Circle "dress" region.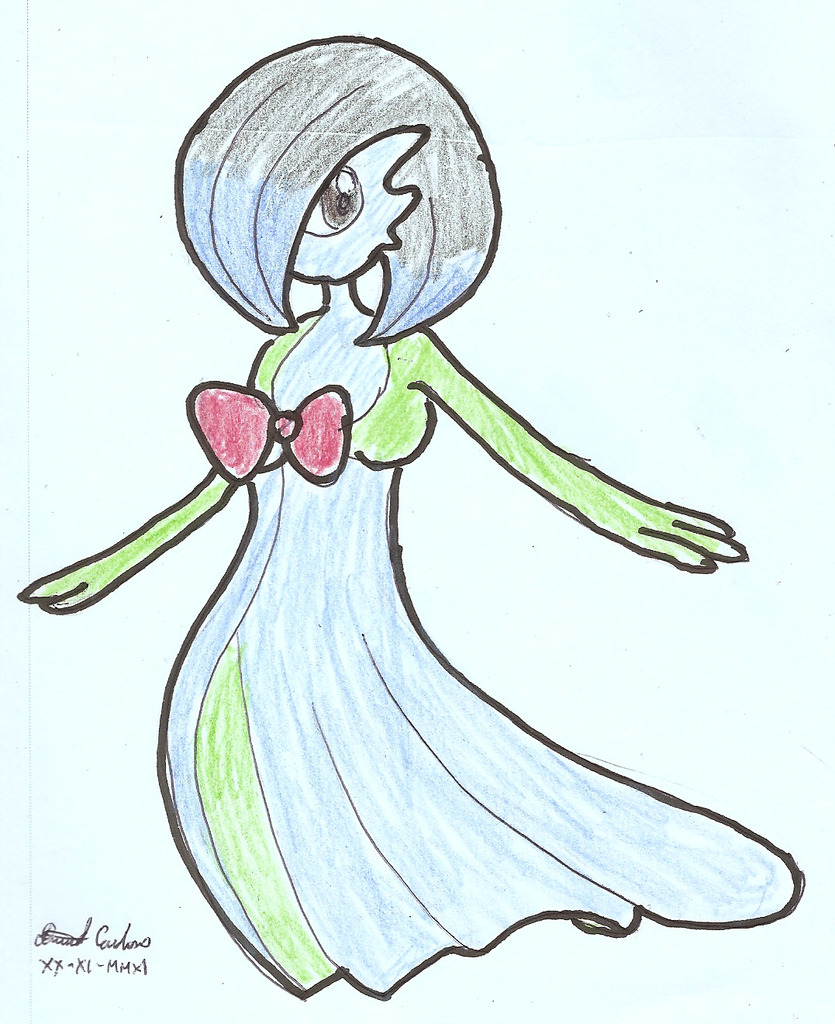
Region: detection(19, 303, 801, 1005).
